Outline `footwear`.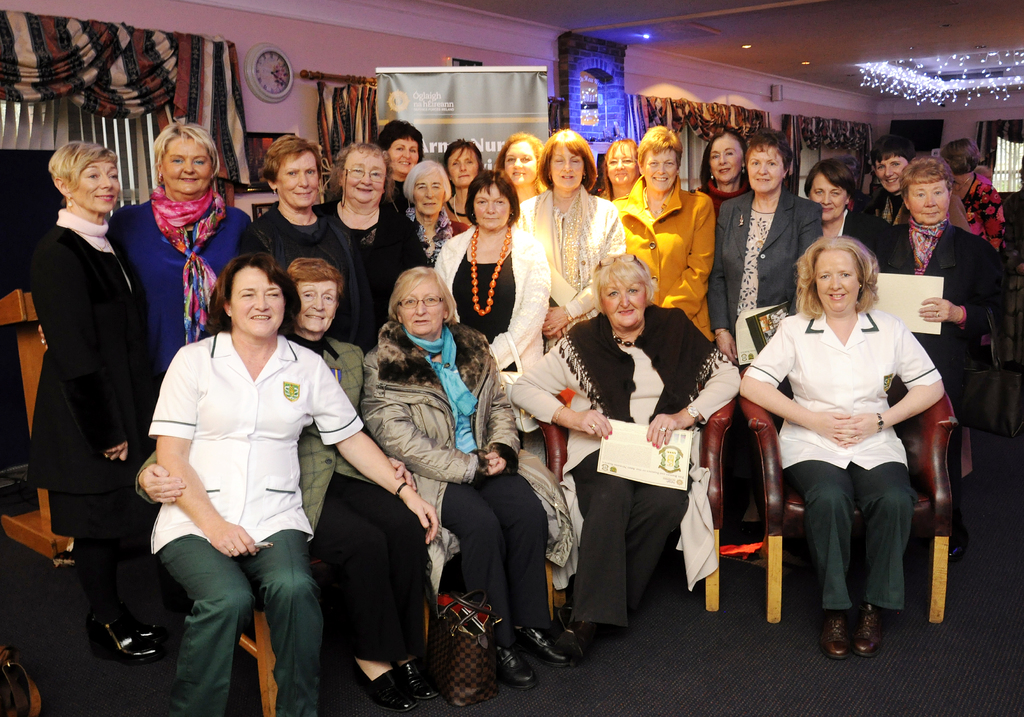
Outline: x1=945 y1=529 x2=968 y2=560.
